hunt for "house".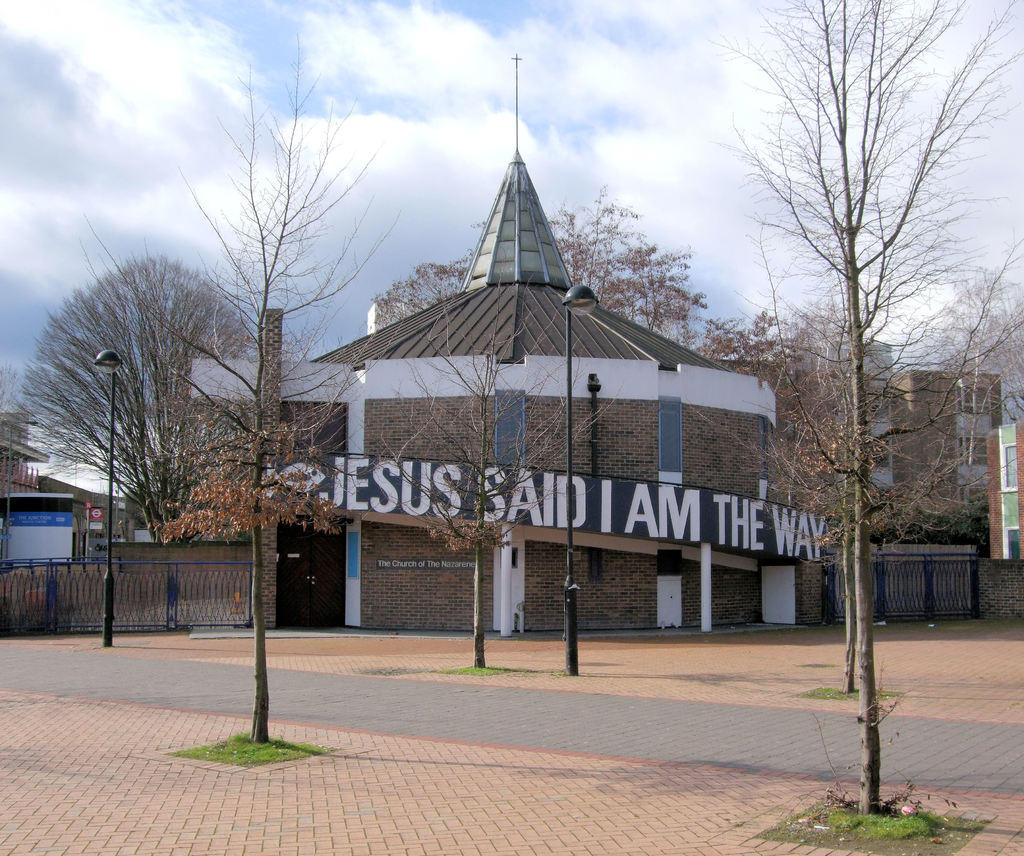
Hunted down at <box>785,345,890,489</box>.
